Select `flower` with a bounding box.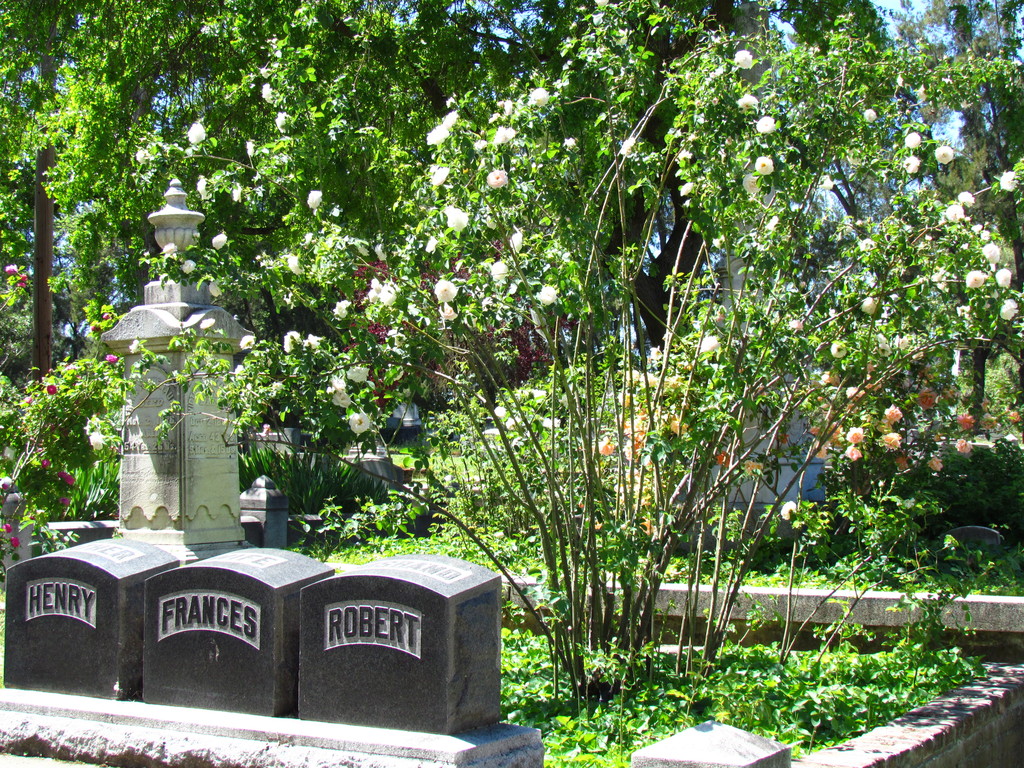
detection(0, 268, 20, 277).
